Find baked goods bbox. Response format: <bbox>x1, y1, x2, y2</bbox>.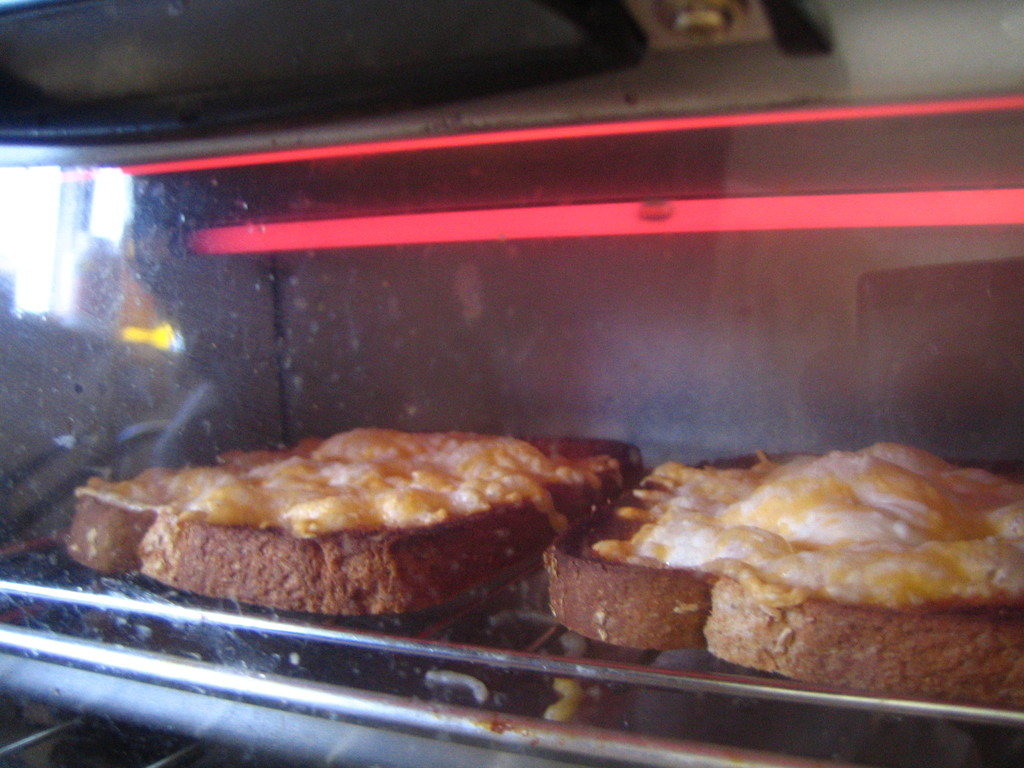
<bbox>585, 437, 1000, 704</bbox>.
